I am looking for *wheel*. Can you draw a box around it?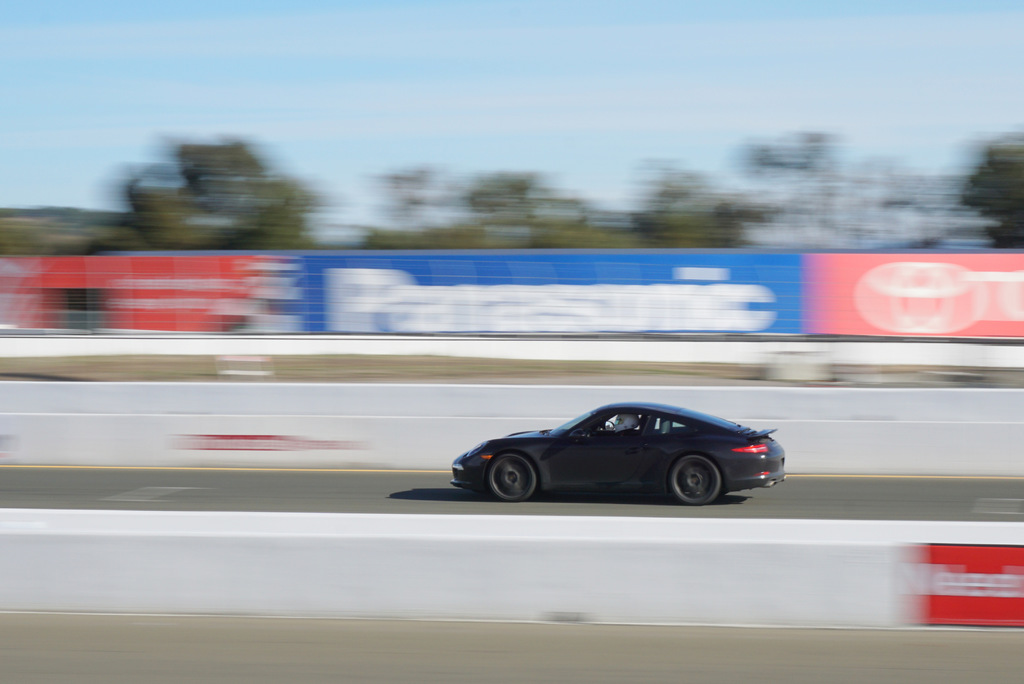
Sure, the bounding box is x1=491, y1=450, x2=534, y2=500.
